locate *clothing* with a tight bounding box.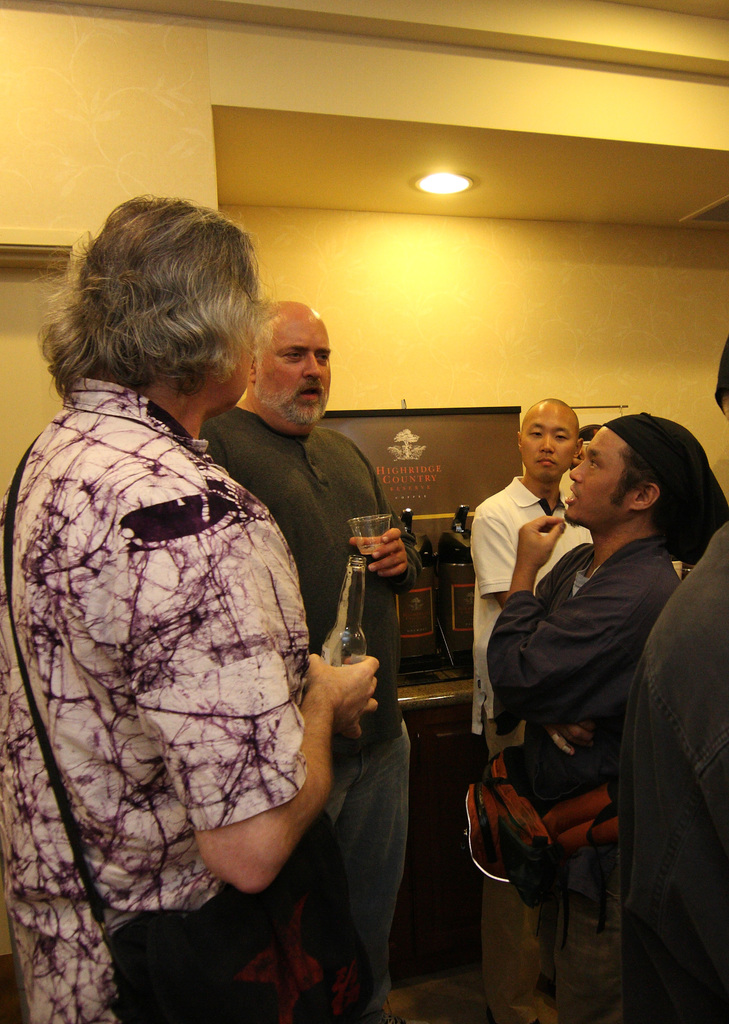
crop(610, 520, 728, 1022).
